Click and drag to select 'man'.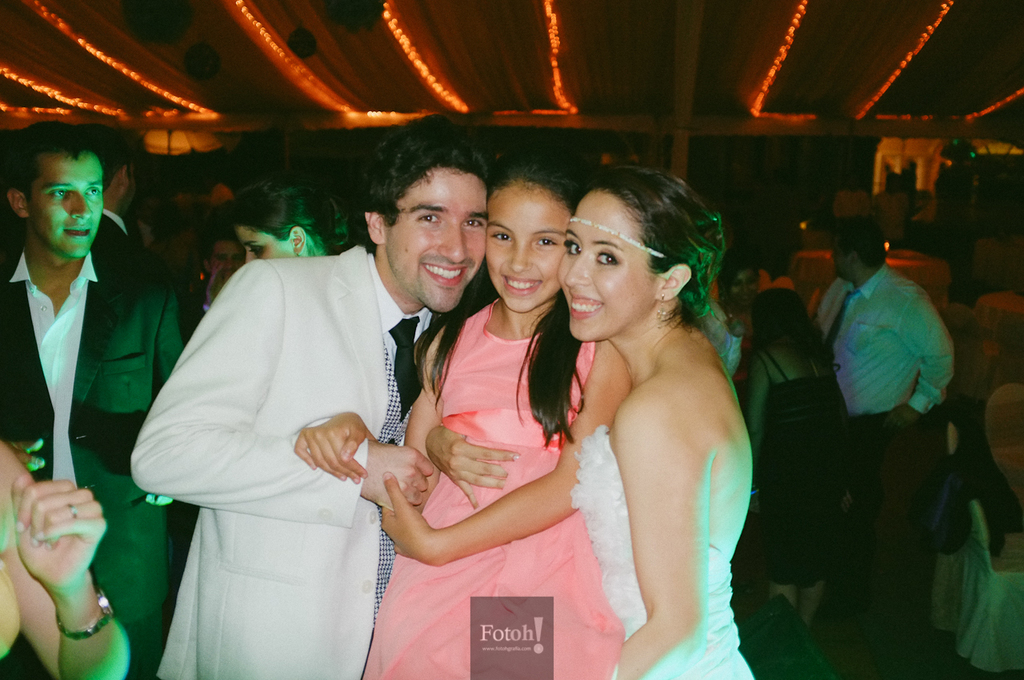
Selection: rect(127, 110, 522, 679).
